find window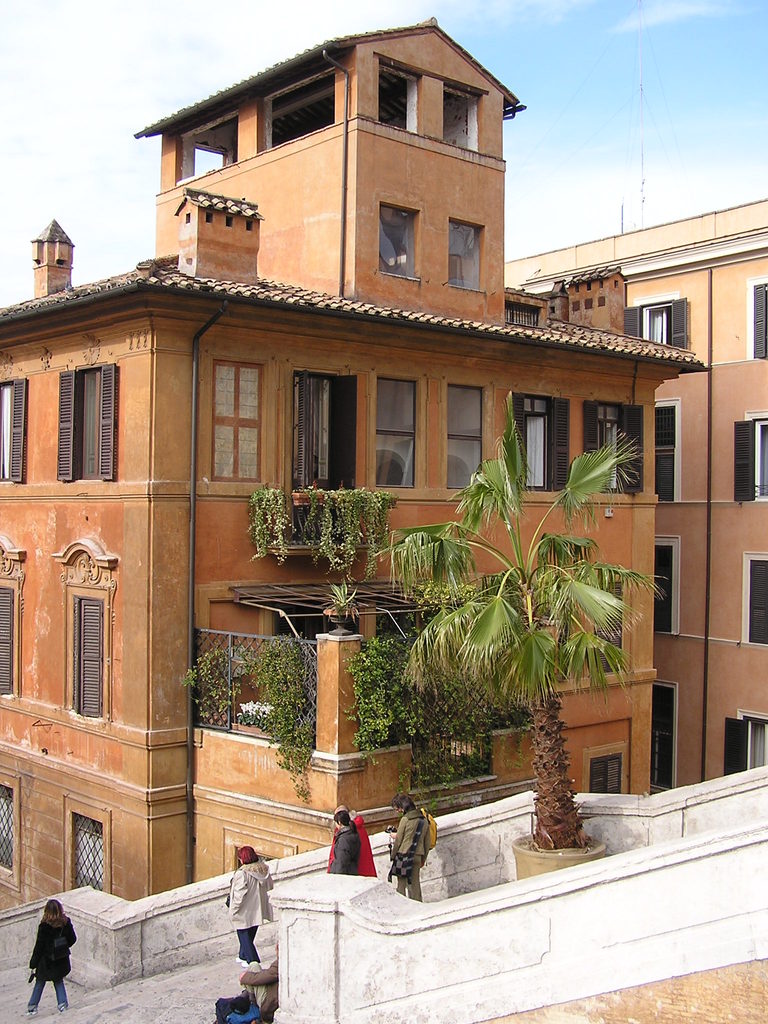
<region>0, 535, 29, 705</region>
